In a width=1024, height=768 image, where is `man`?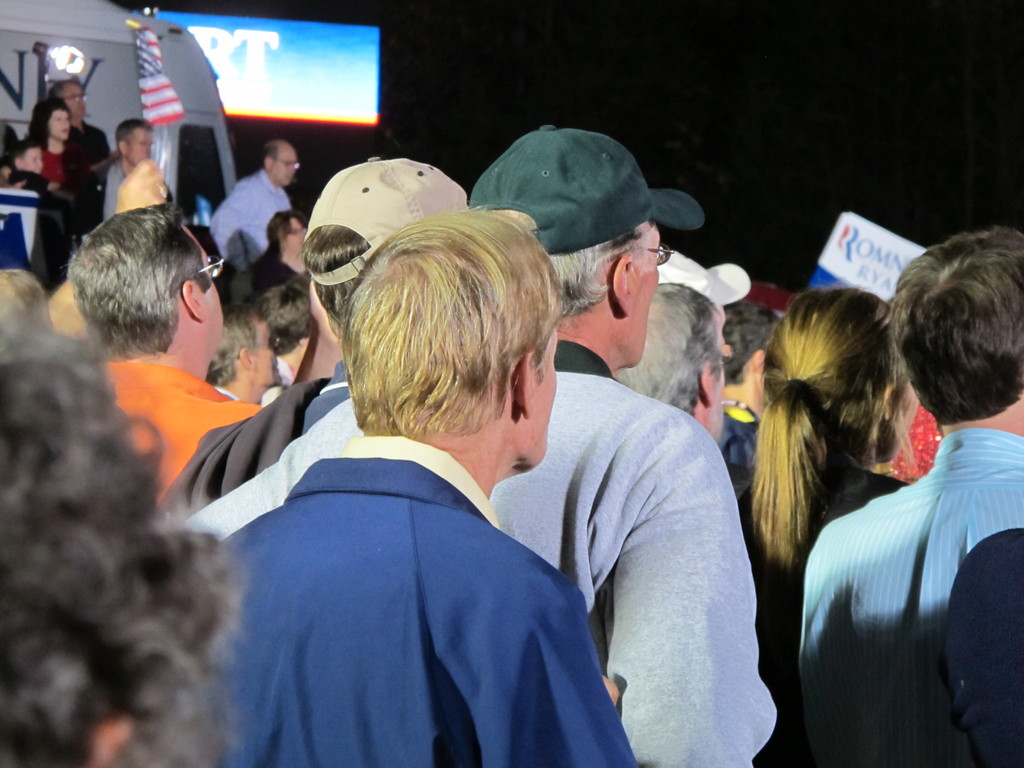
locate(99, 118, 159, 220).
